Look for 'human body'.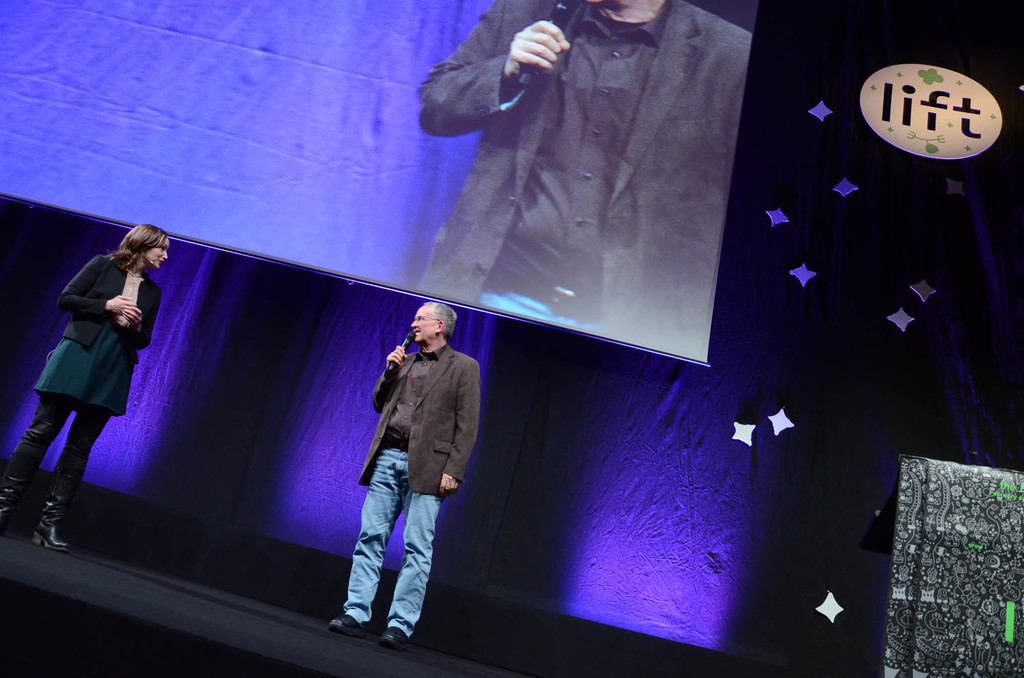
Found: select_region(417, 0, 757, 363).
